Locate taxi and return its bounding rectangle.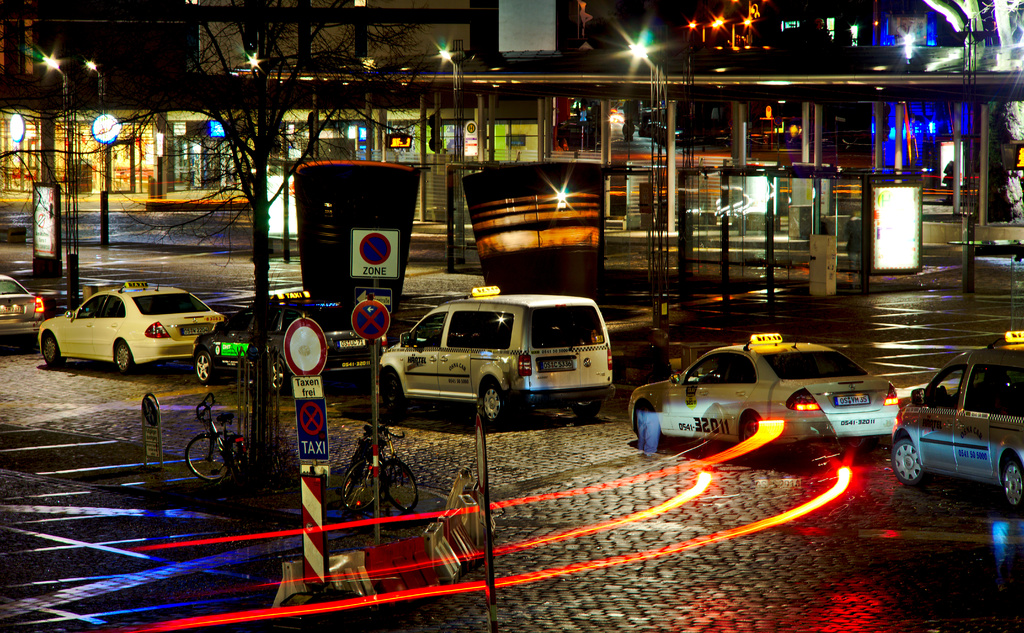
636 331 902 458.
